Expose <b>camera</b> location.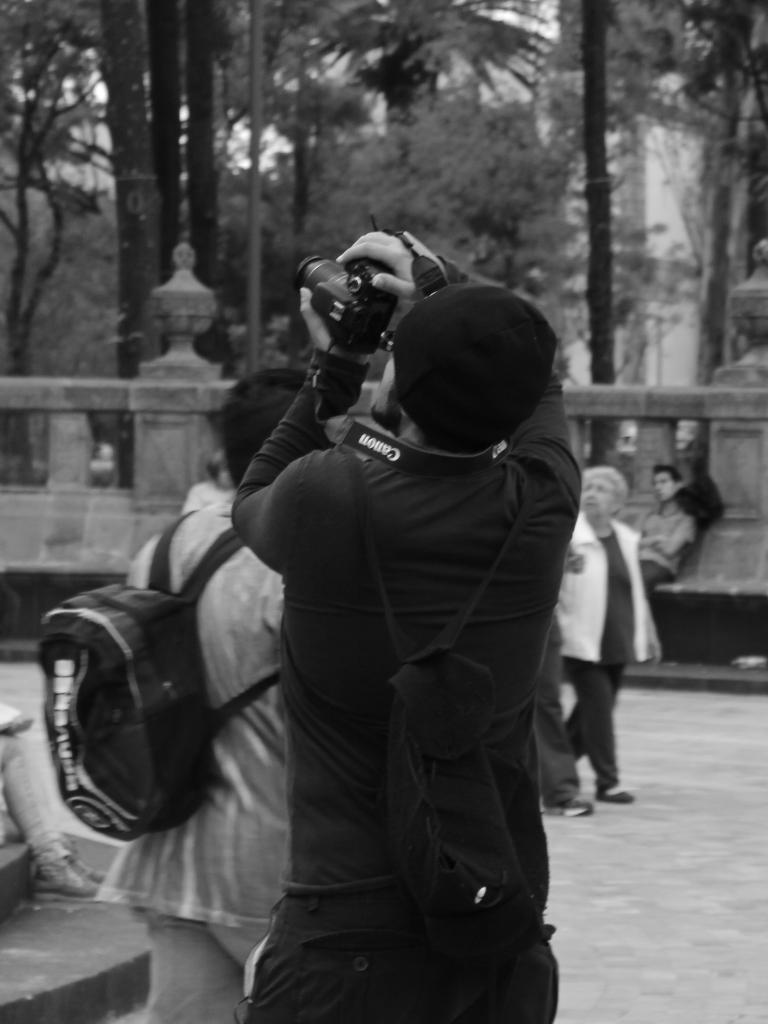
Exposed at locate(287, 254, 397, 354).
